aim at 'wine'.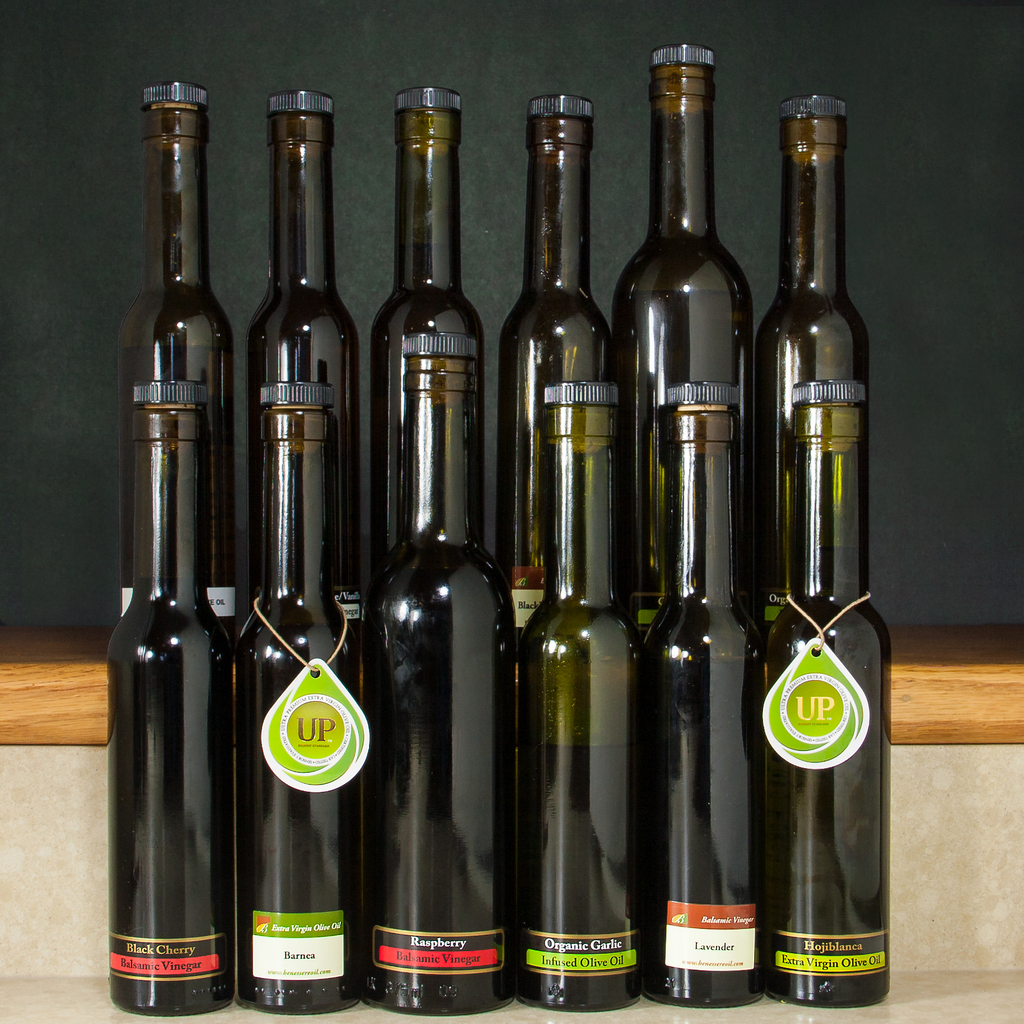
Aimed at [111, 384, 229, 1012].
